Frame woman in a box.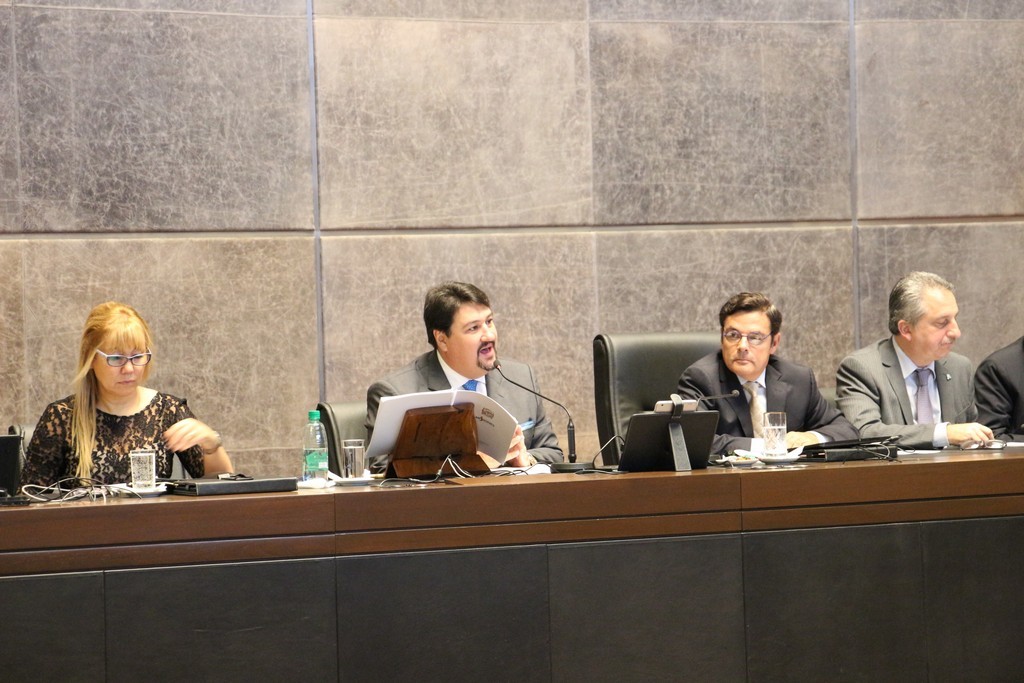
(left=15, top=306, right=216, bottom=506).
